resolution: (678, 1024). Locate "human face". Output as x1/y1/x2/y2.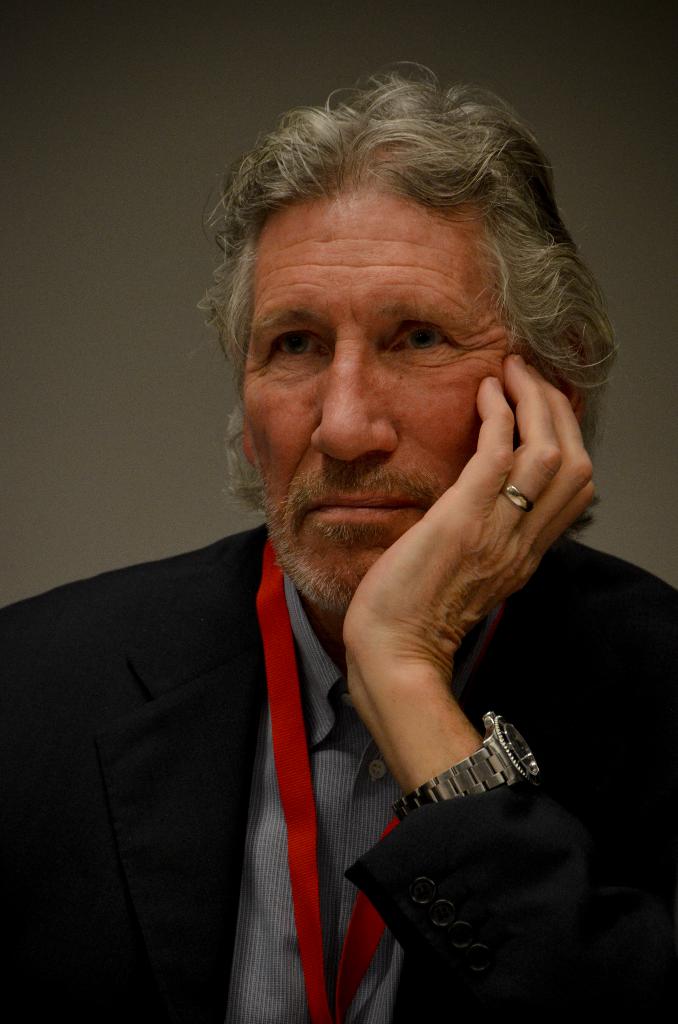
244/204/524/607.
